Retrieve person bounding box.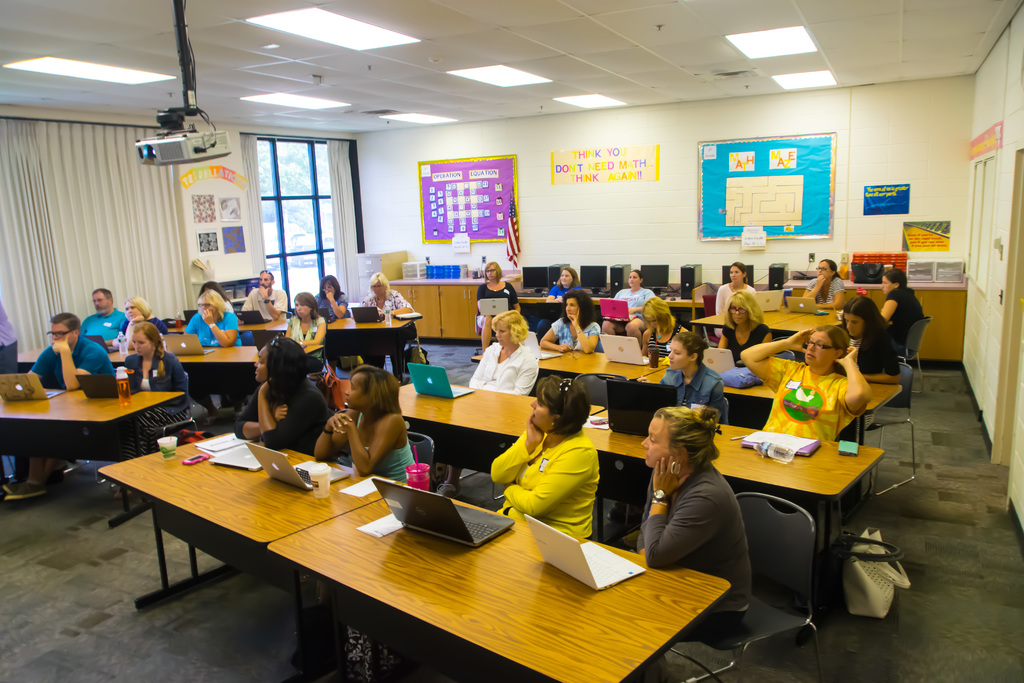
Bounding box: 0 302 20 374.
